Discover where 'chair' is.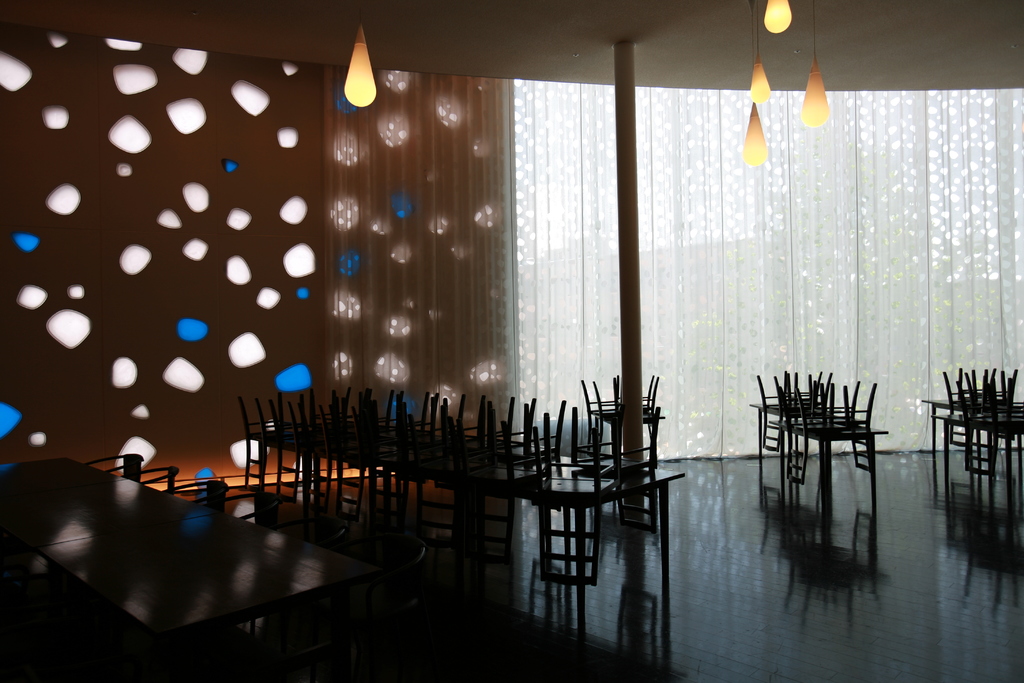
Discovered at locate(582, 375, 618, 460).
